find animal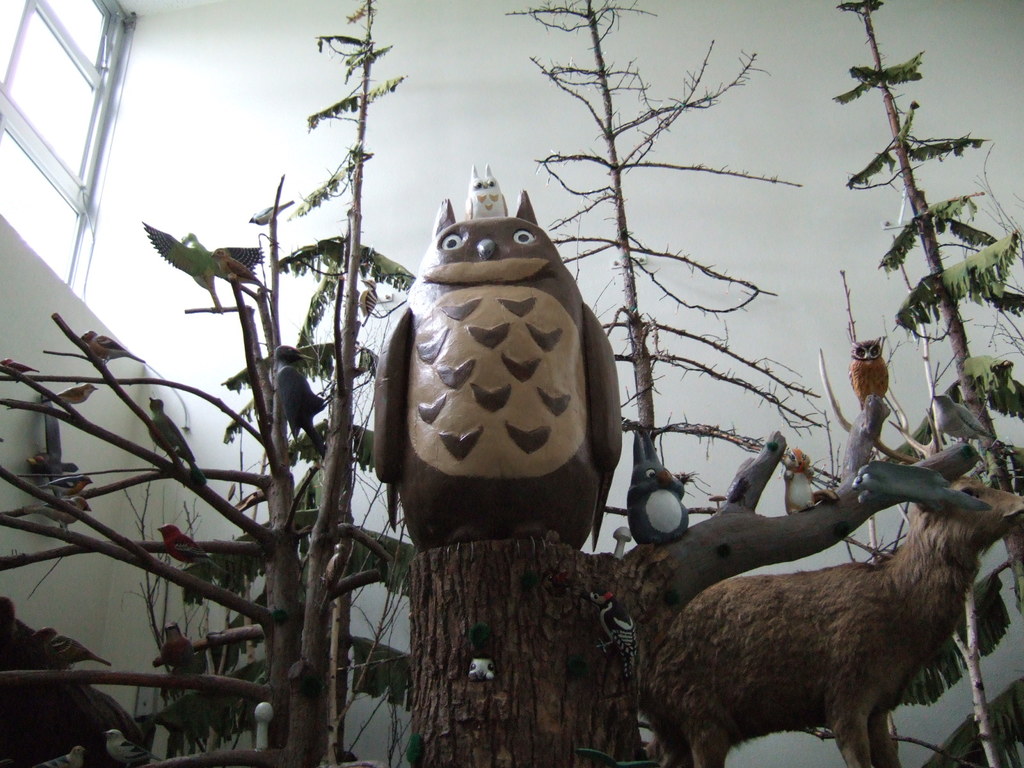
<region>927, 392, 992, 442</region>
